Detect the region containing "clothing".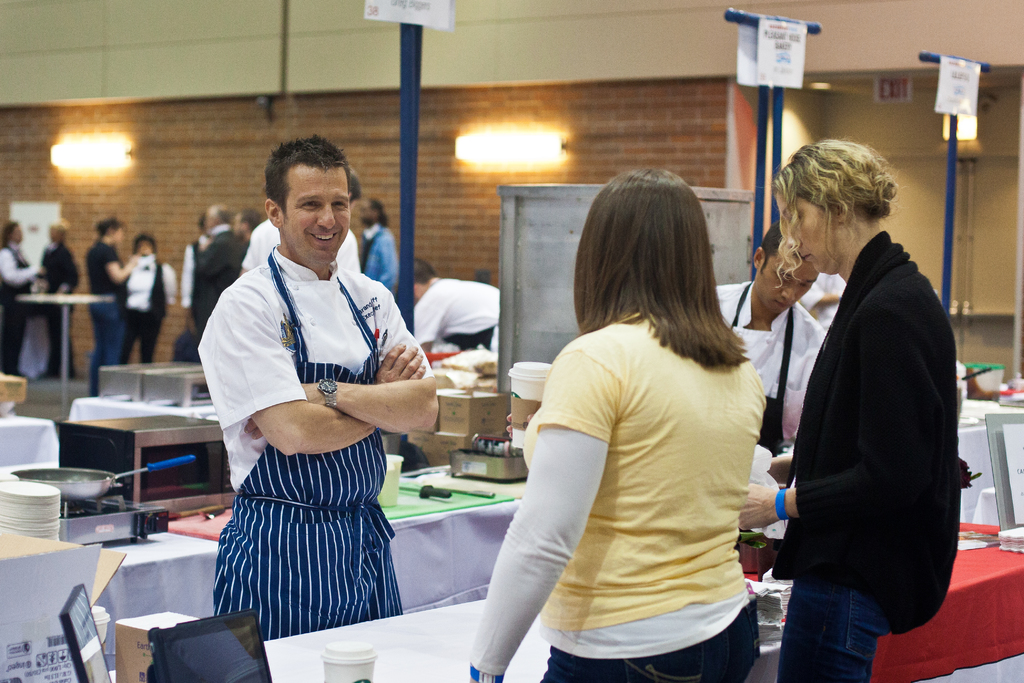
locate(240, 214, 275, 267).
